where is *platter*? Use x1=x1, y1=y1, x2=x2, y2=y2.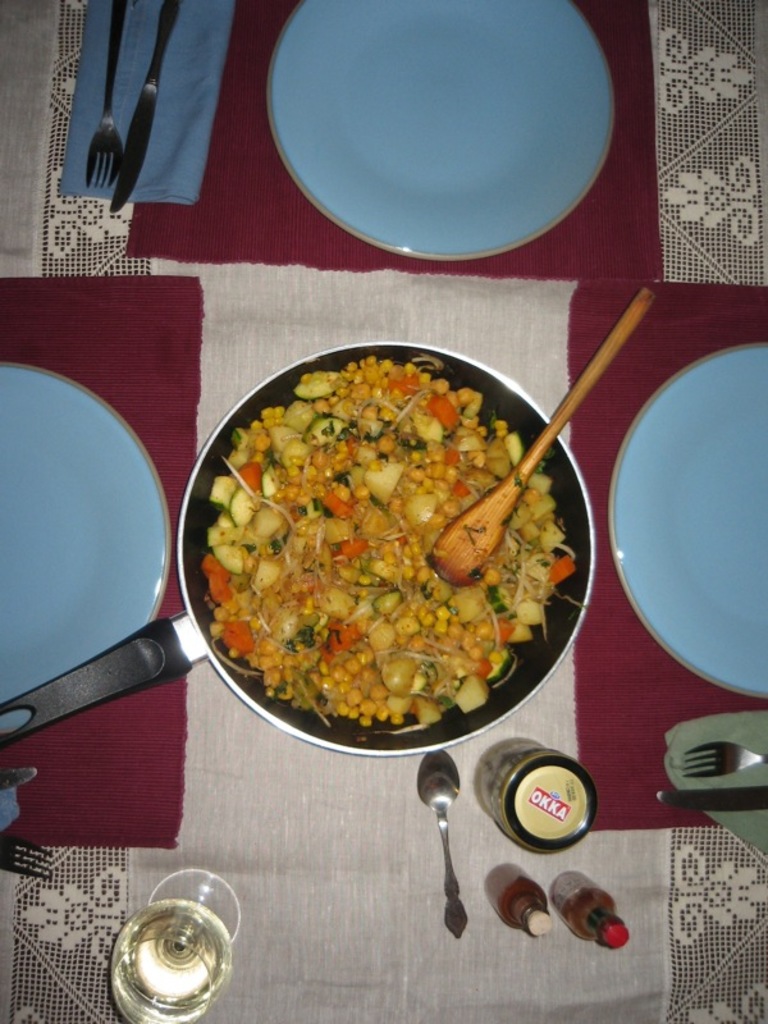
x1=179, y1=339, x2=595, y2=759.
